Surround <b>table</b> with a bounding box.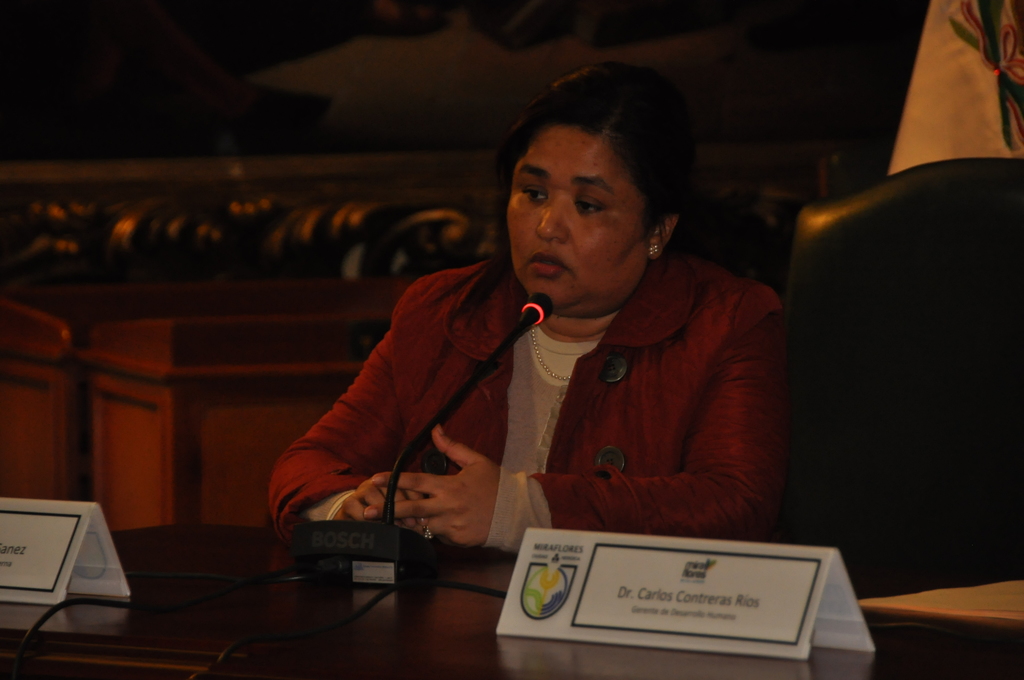
x1=45, y1=489, x2=849, y2=668.
